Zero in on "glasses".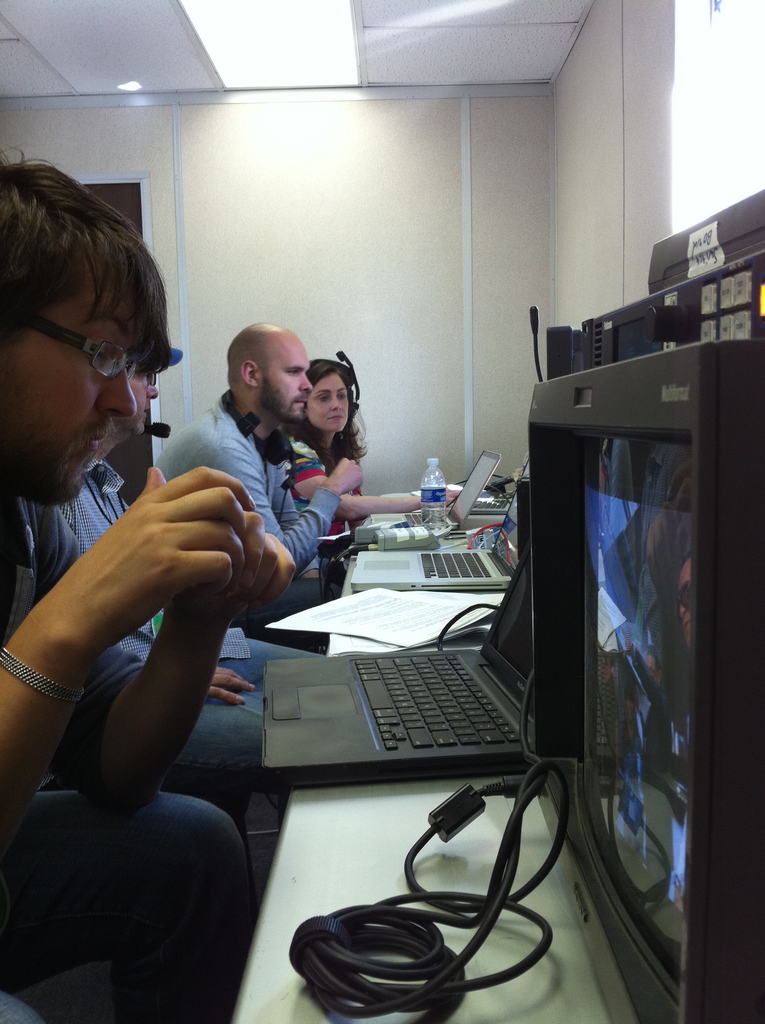
Zeroed in: rect(11, 319, 153, 381).
